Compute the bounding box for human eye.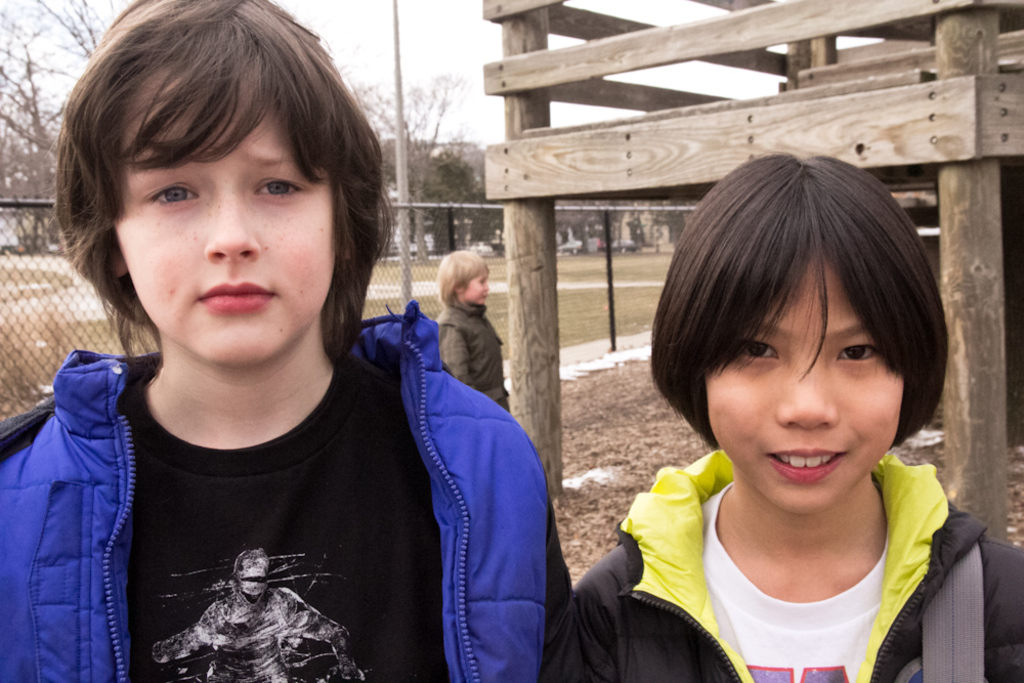
<box>726,333,783,367</box>.
